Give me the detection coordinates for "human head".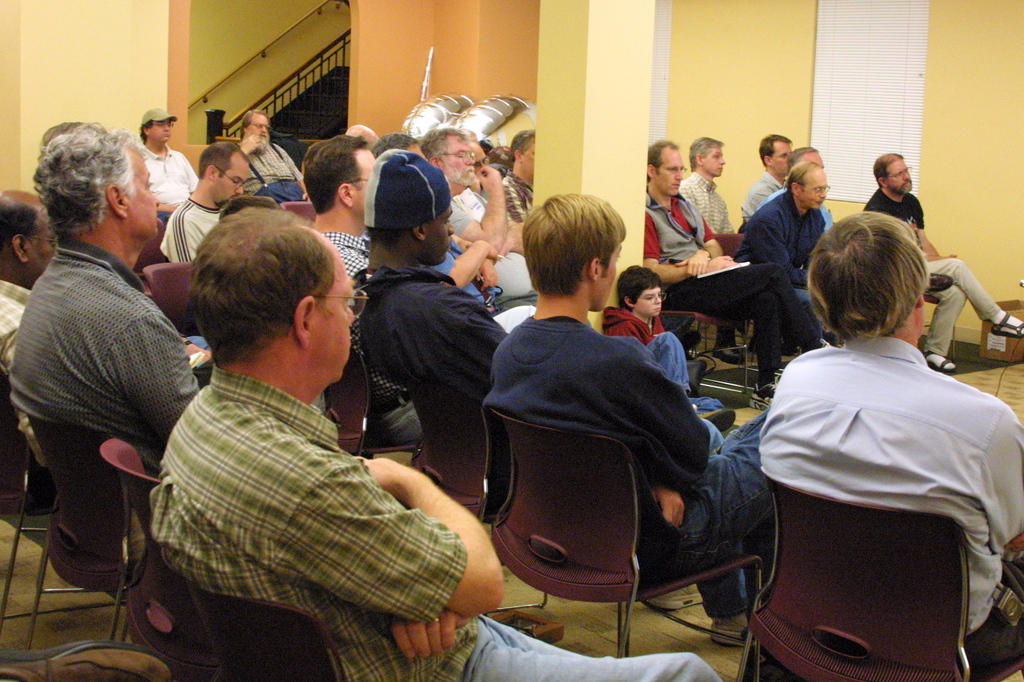
<bbox>218, 197, 282, 219</bbox>.
